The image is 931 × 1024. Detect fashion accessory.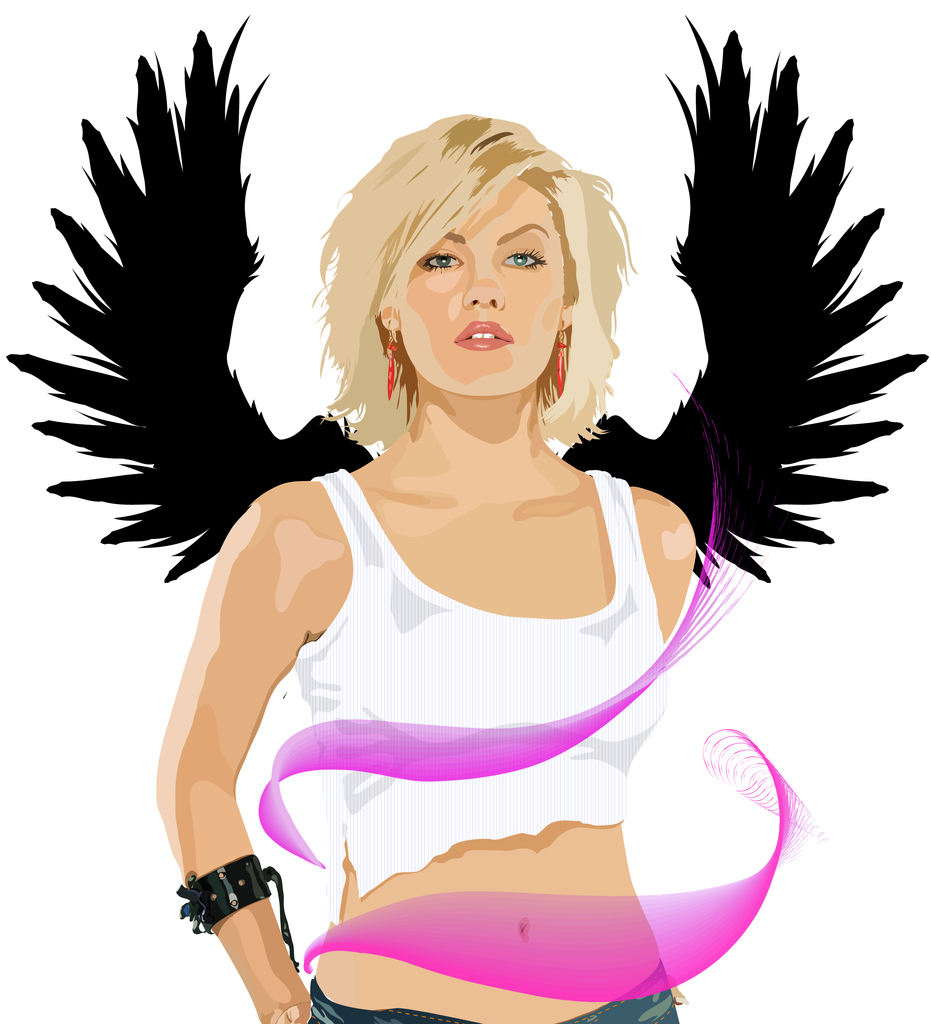
Detection: bbox=[555, 12, 930, 593].
